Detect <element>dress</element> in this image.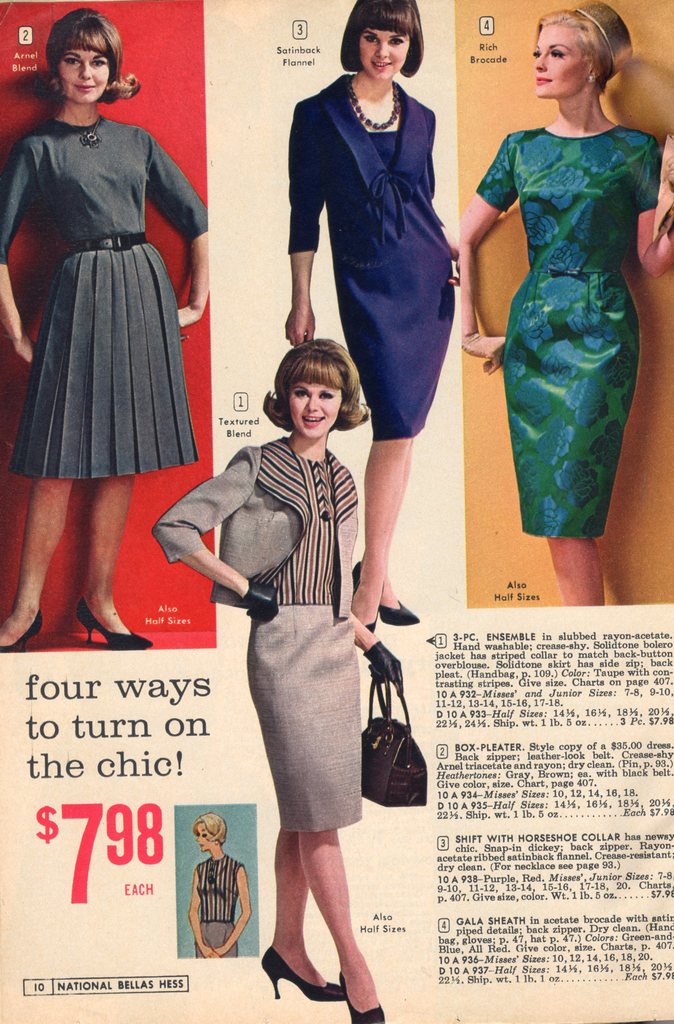
Detection: [left=474, top=127, right=660, bottom=536].
